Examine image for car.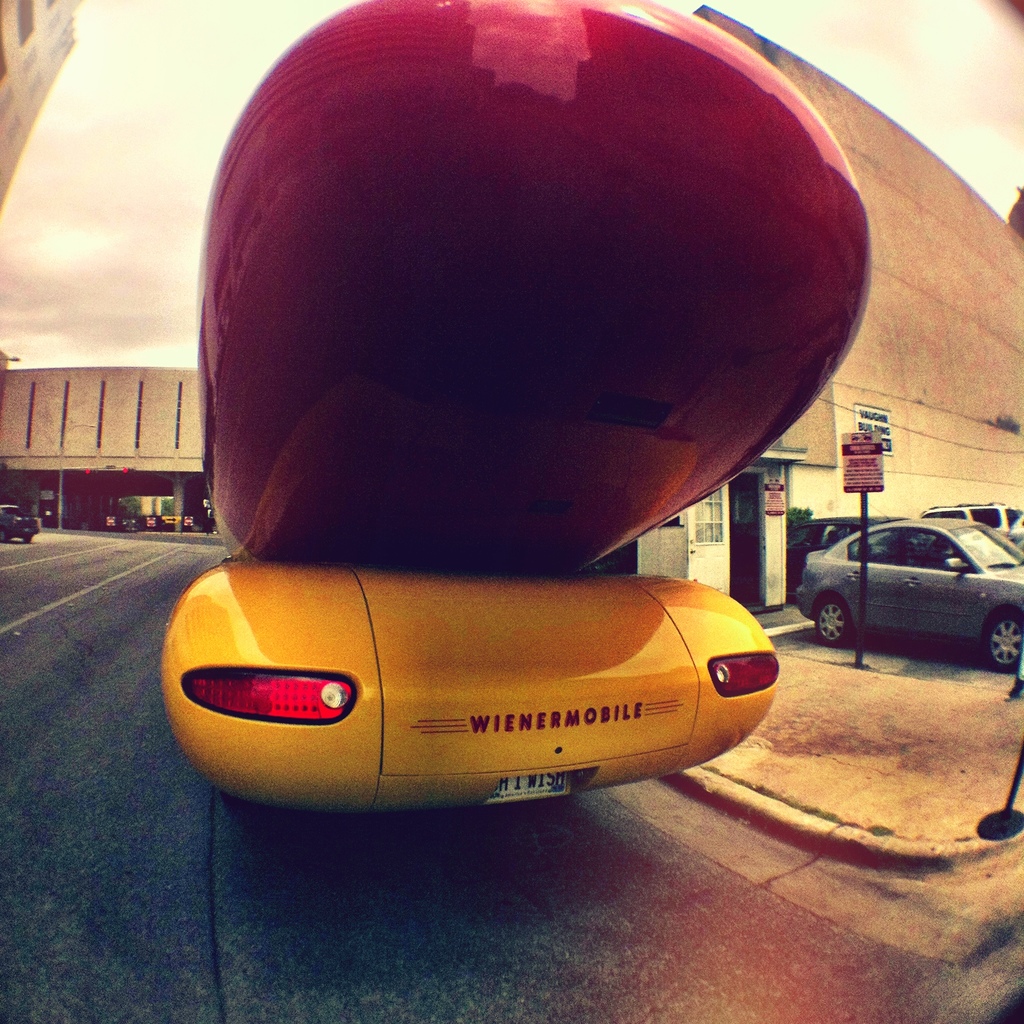
Examination result: 922 503 1023 529.
